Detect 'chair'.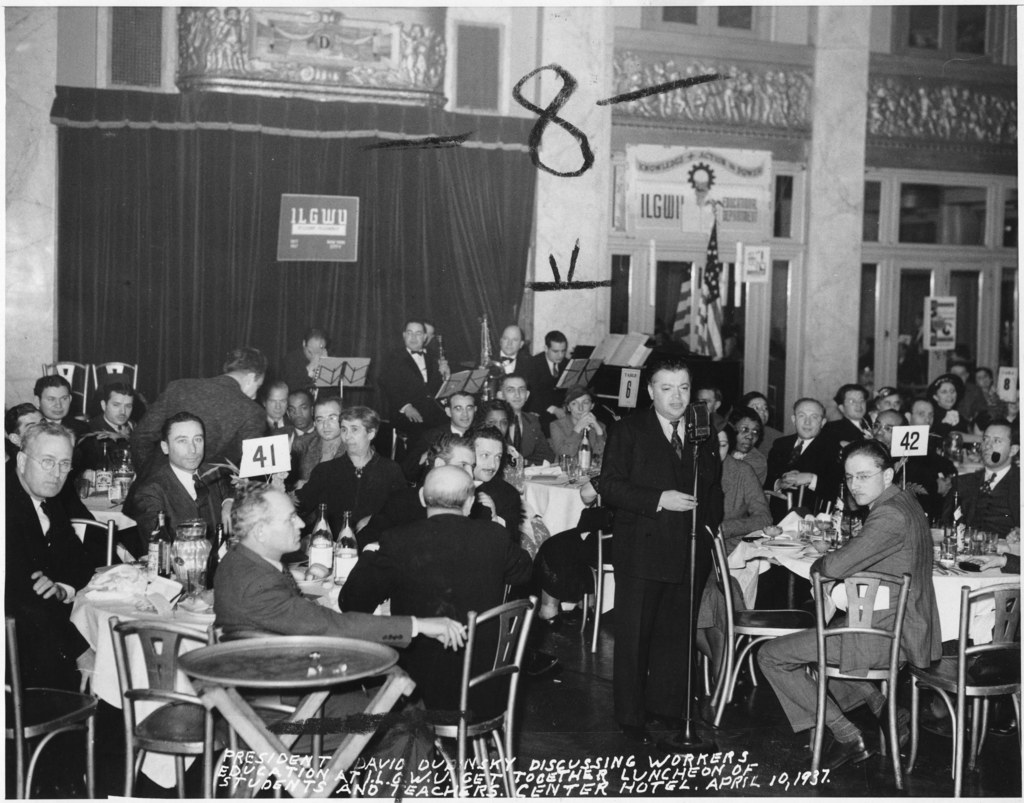
Detected at locate(66, 515, 112, 570).
